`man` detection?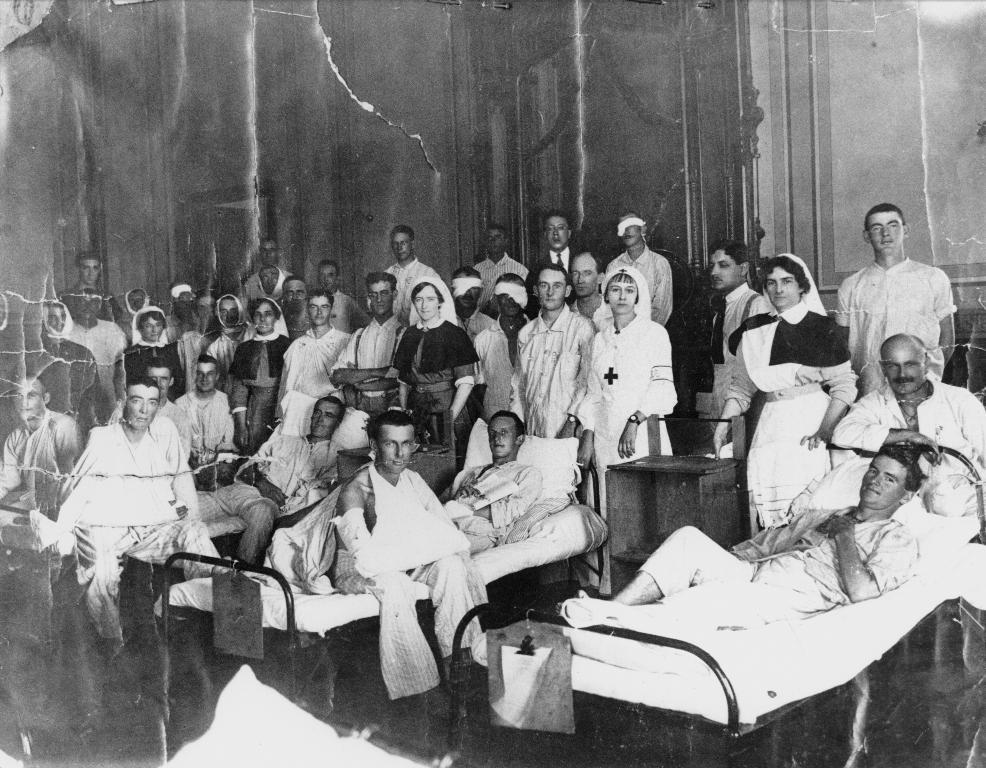
(0,374,76,511)
